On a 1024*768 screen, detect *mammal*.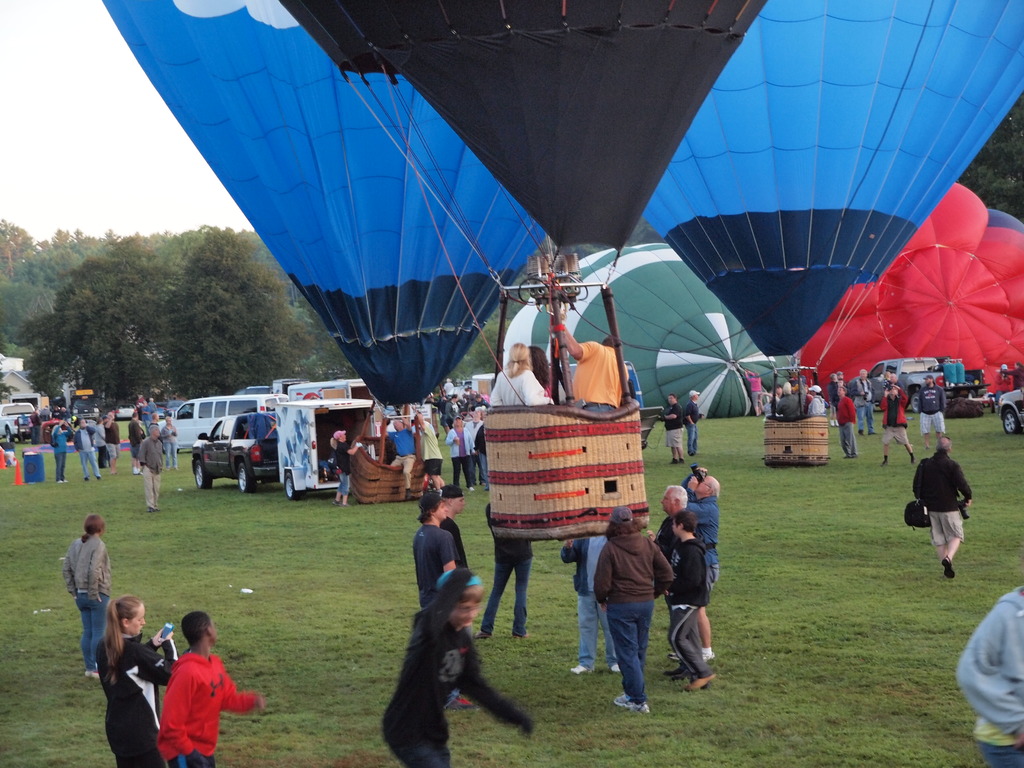
box(448, 410, 476, 488).
